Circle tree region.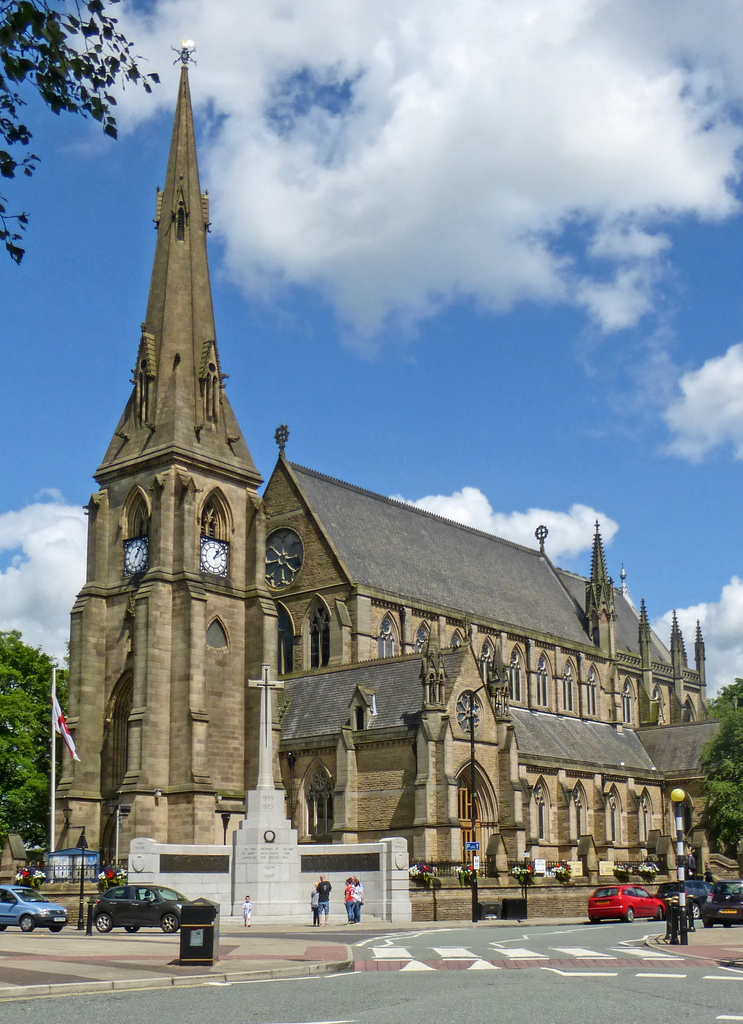
Region: 0/0/164/273.
